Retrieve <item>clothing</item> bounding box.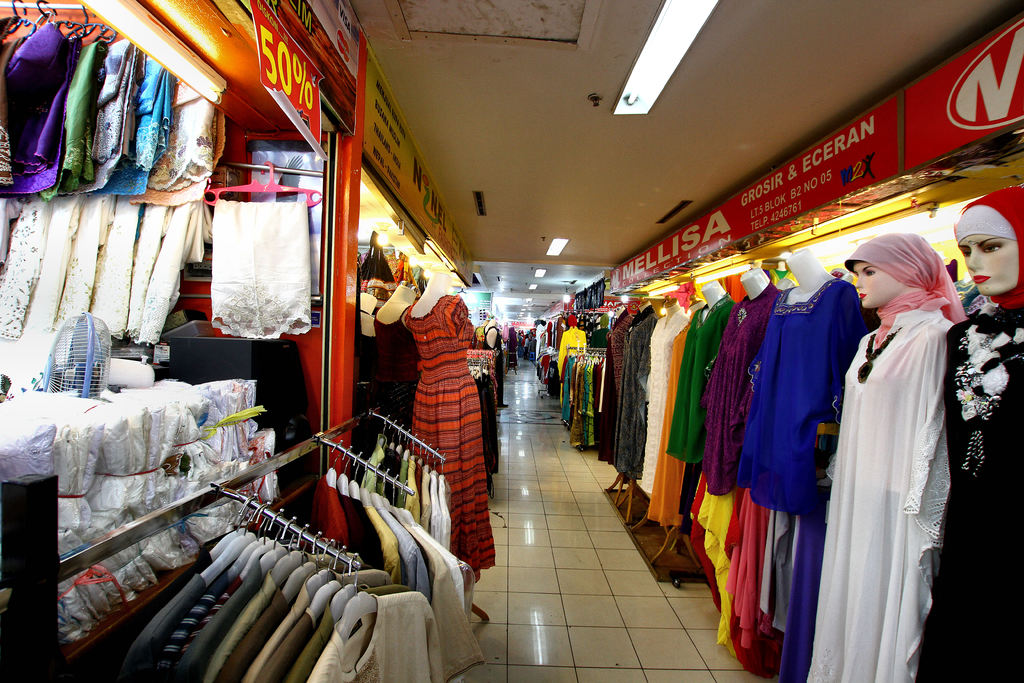
Bounding box: <box>816,245,980,664</box>.
